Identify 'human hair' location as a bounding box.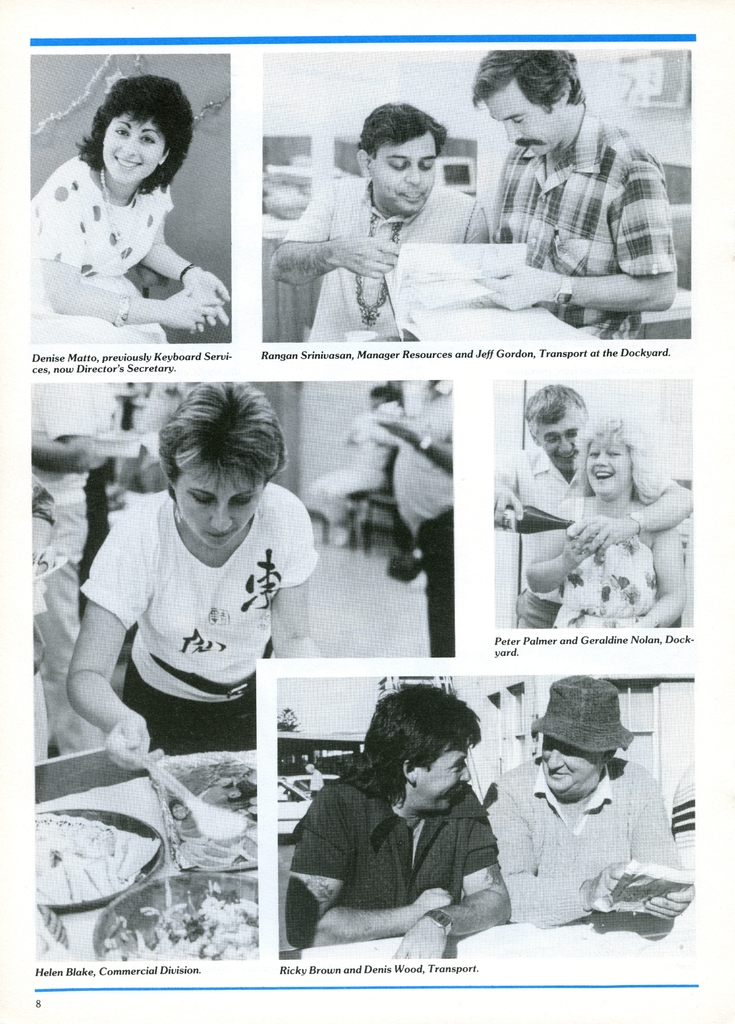
locate(369, 380, 398, 406).
